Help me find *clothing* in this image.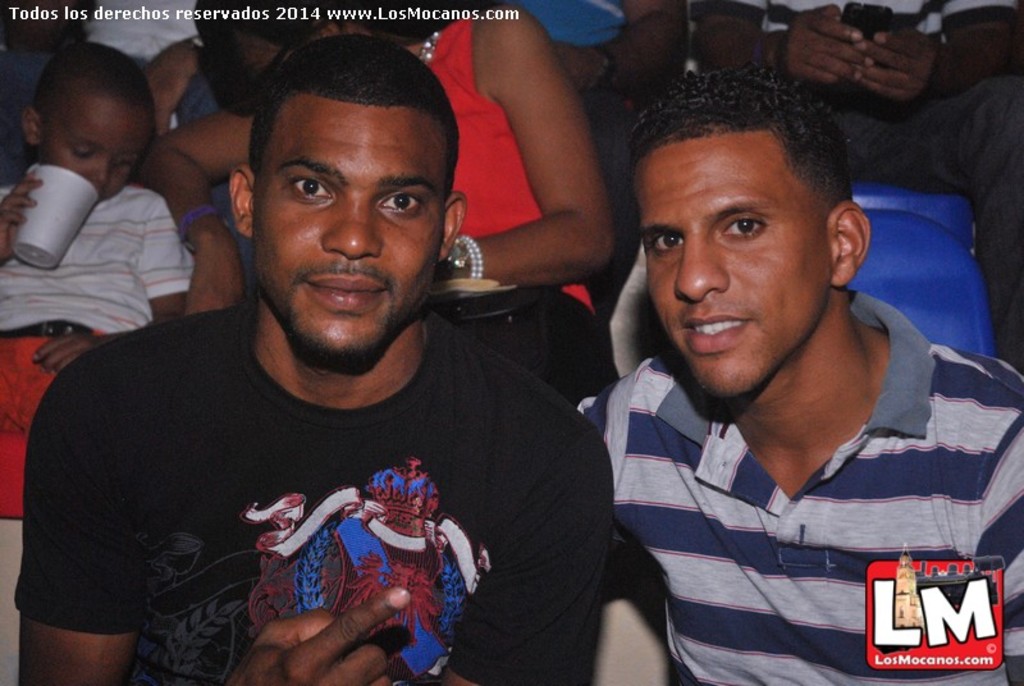
Found it: select_region(0, 191, 196, 333).
